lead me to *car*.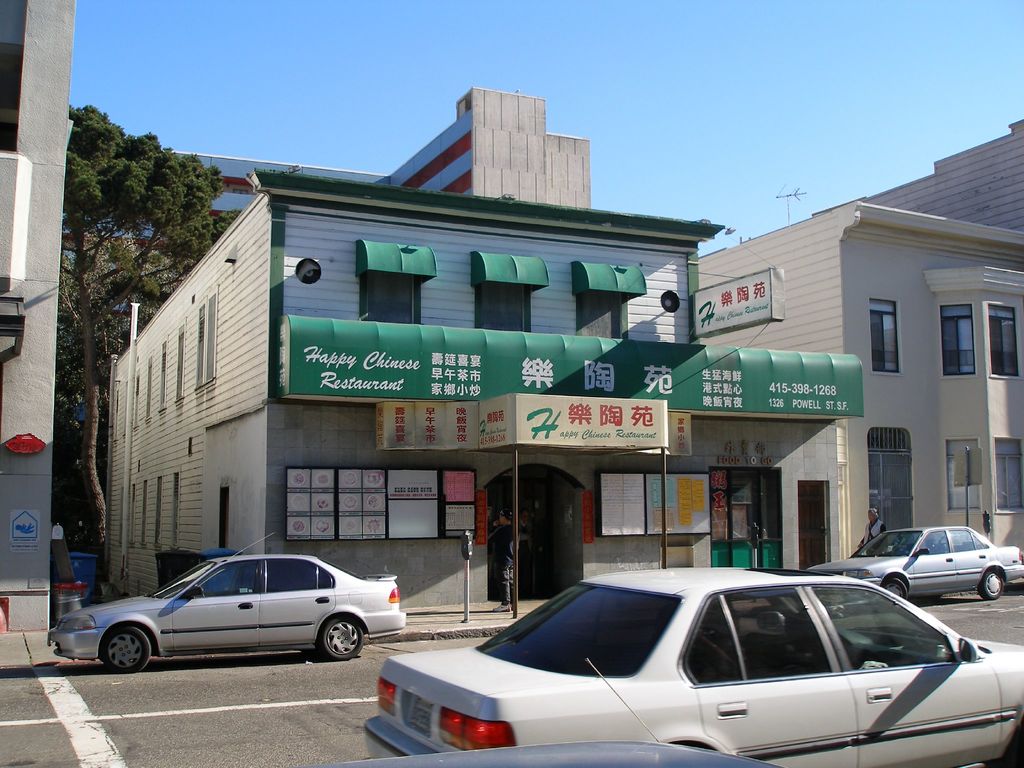
Lead to 363:565:1023:767.
